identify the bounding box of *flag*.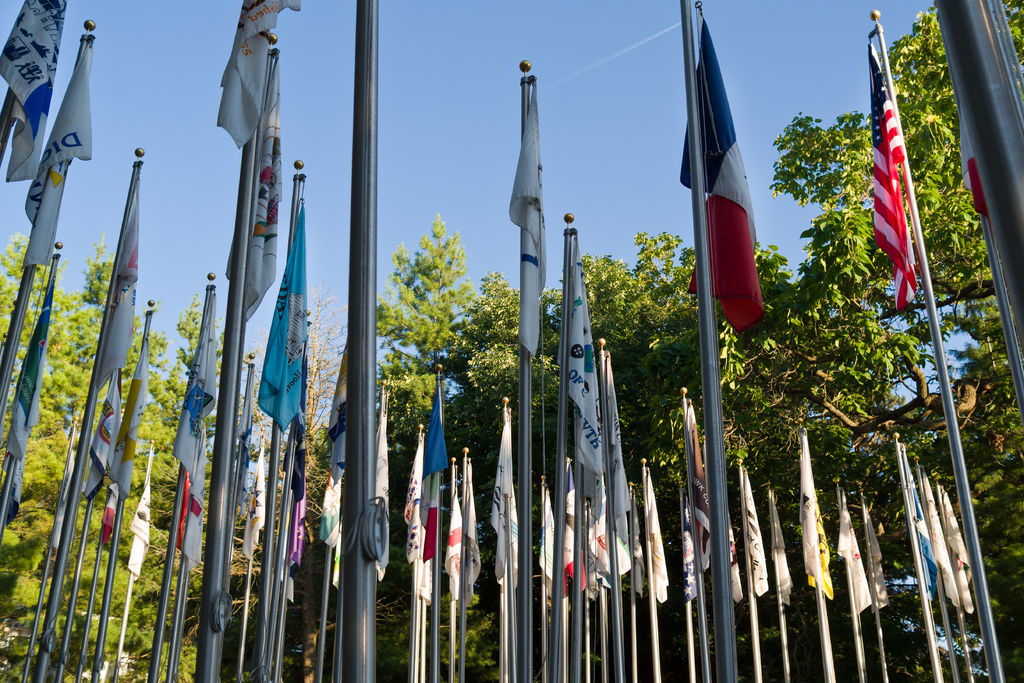
[x1=557, y1=483, x2=589, y2=593].
